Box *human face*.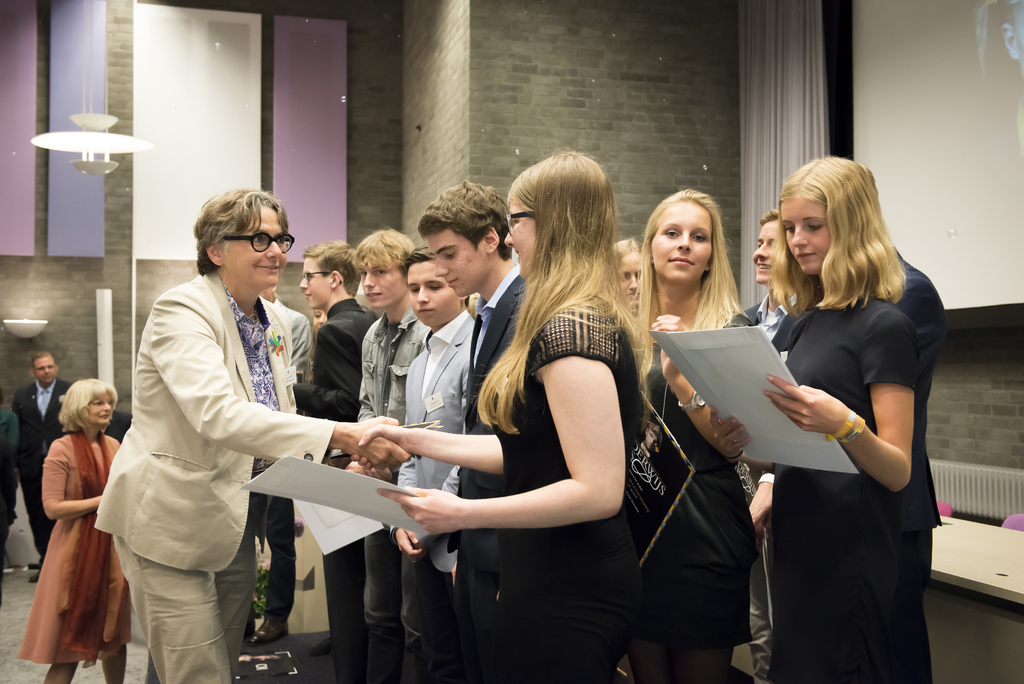
[x1=430, y1=227, x2=492, y2=297].
